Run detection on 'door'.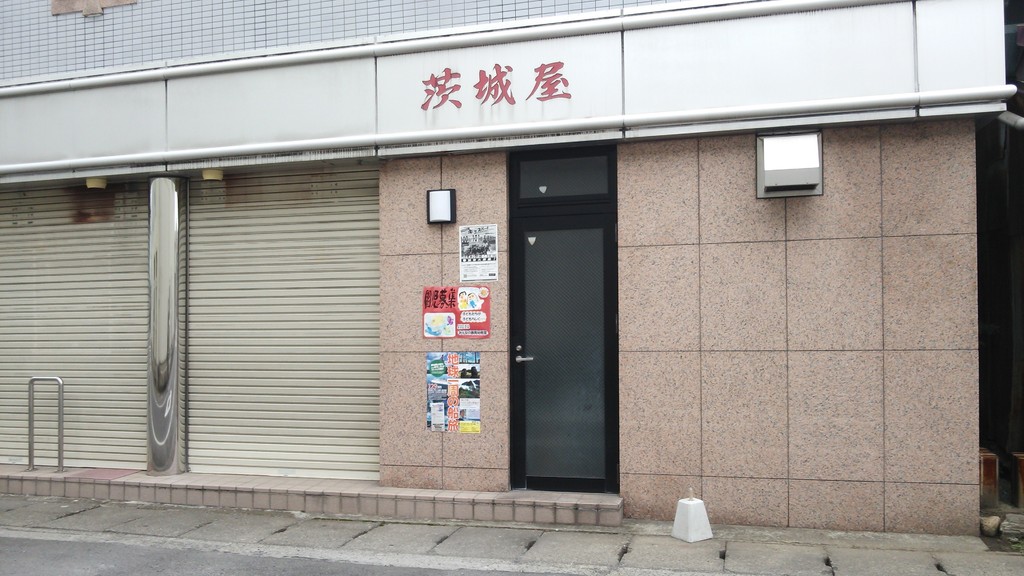
Result: bbox=(507, 159, 615, 493).
